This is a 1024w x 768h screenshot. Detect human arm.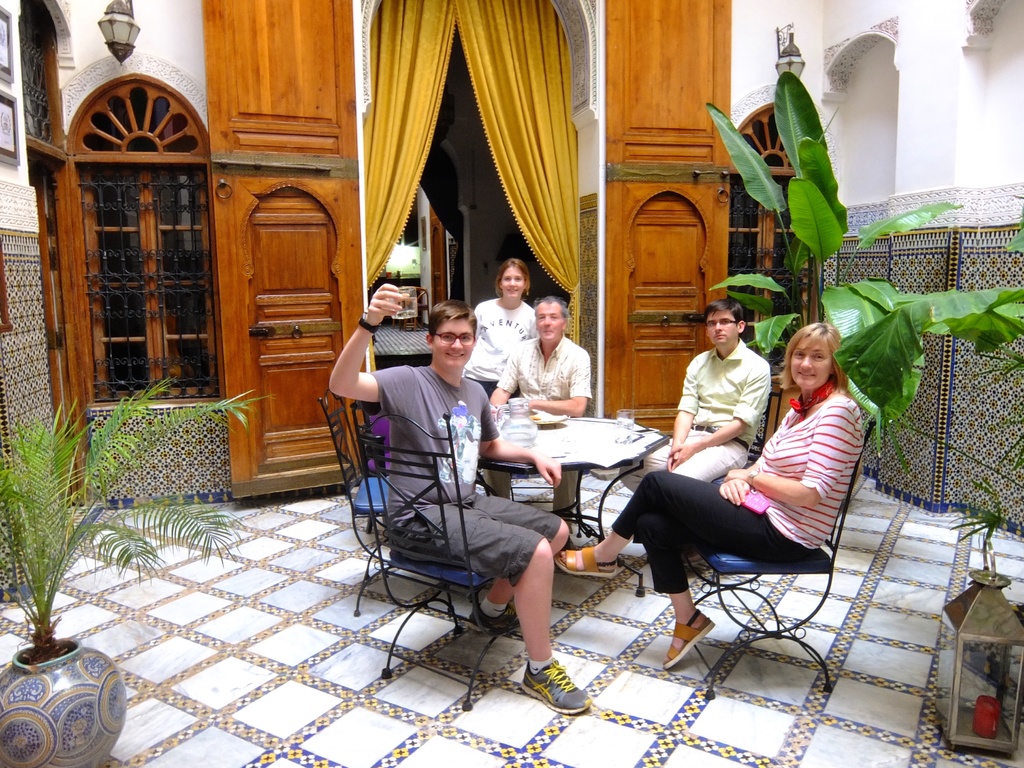
x1=470, y1=388, x2=565, y2=495.
